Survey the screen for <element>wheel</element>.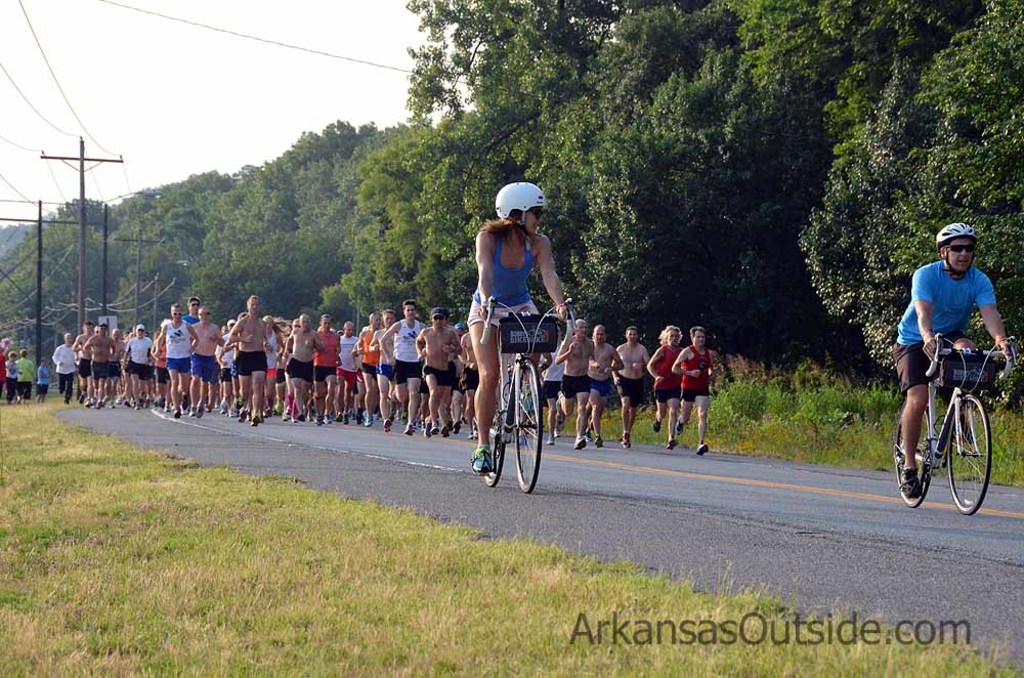
Survey found: 925:380:995:502.
